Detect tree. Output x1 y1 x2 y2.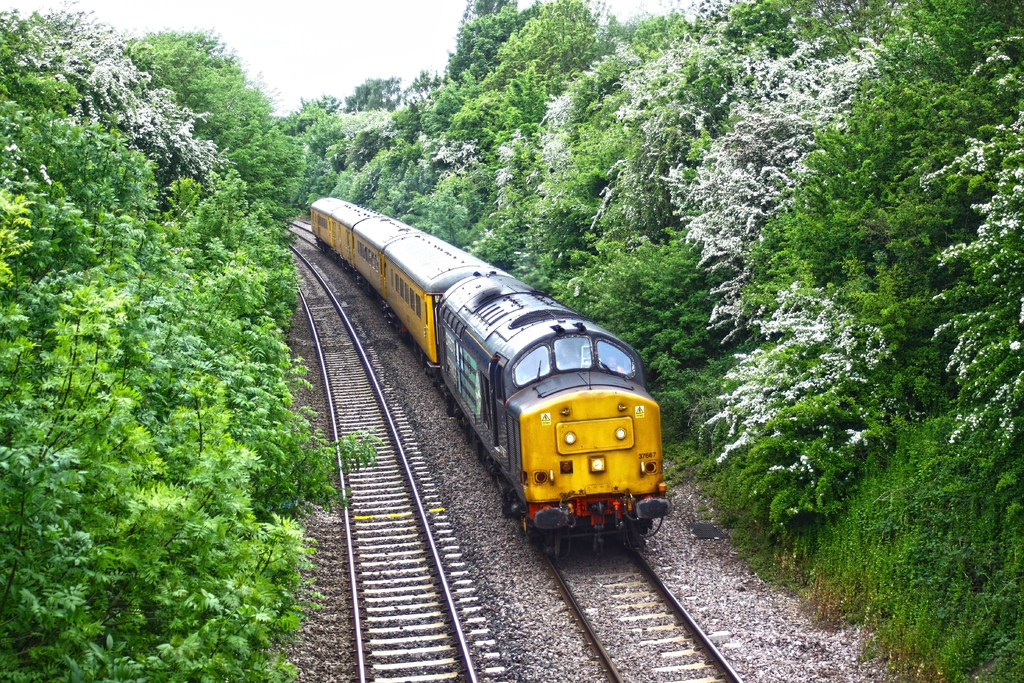
157 45 300 319.
